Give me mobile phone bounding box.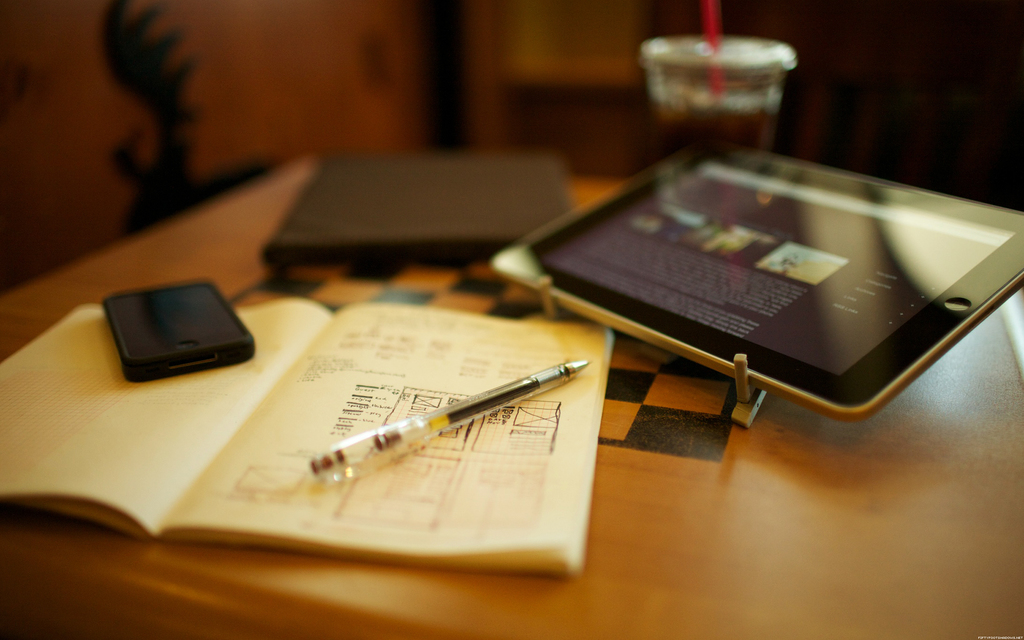
Rect(100, 274, 257, 380).
